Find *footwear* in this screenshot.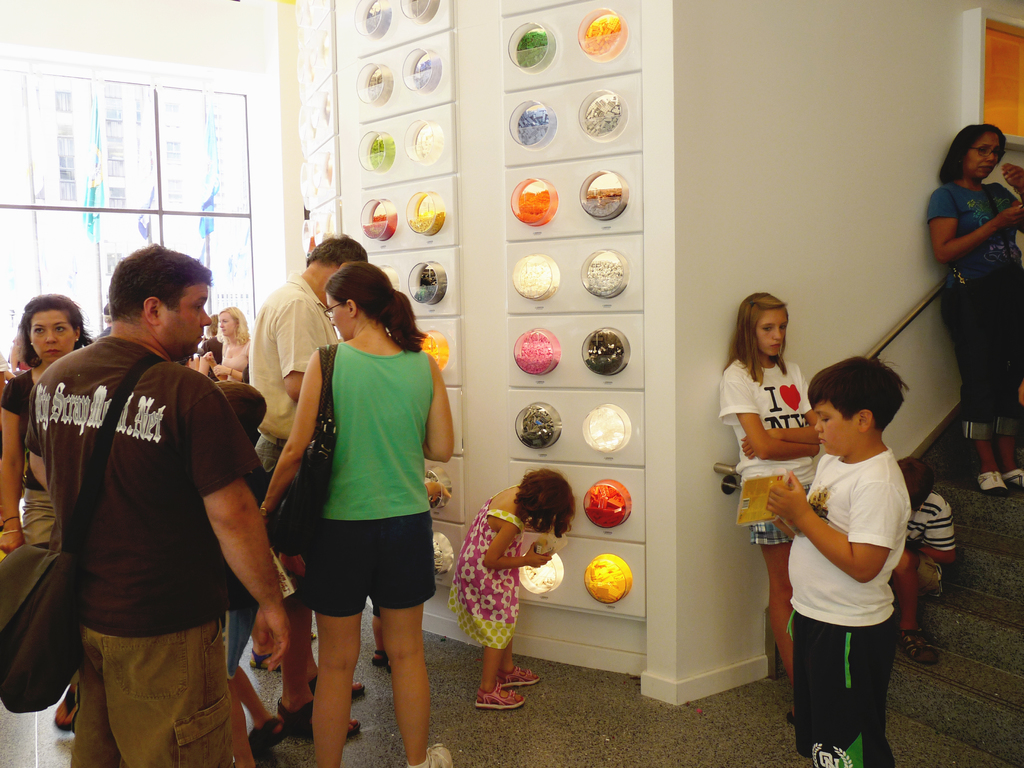
The bounding box for *footwear* is [x1=408, y1=745, x2=454, y2=767].
